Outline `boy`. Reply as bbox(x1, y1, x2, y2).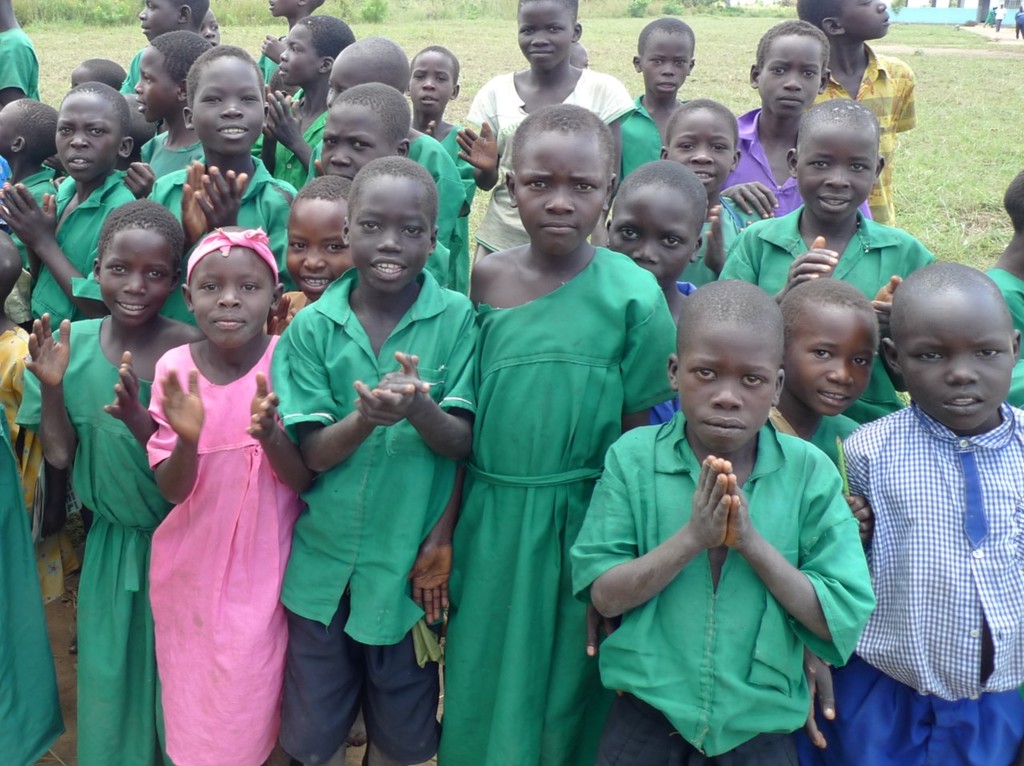
bbox(718, 20, 871, 219).
